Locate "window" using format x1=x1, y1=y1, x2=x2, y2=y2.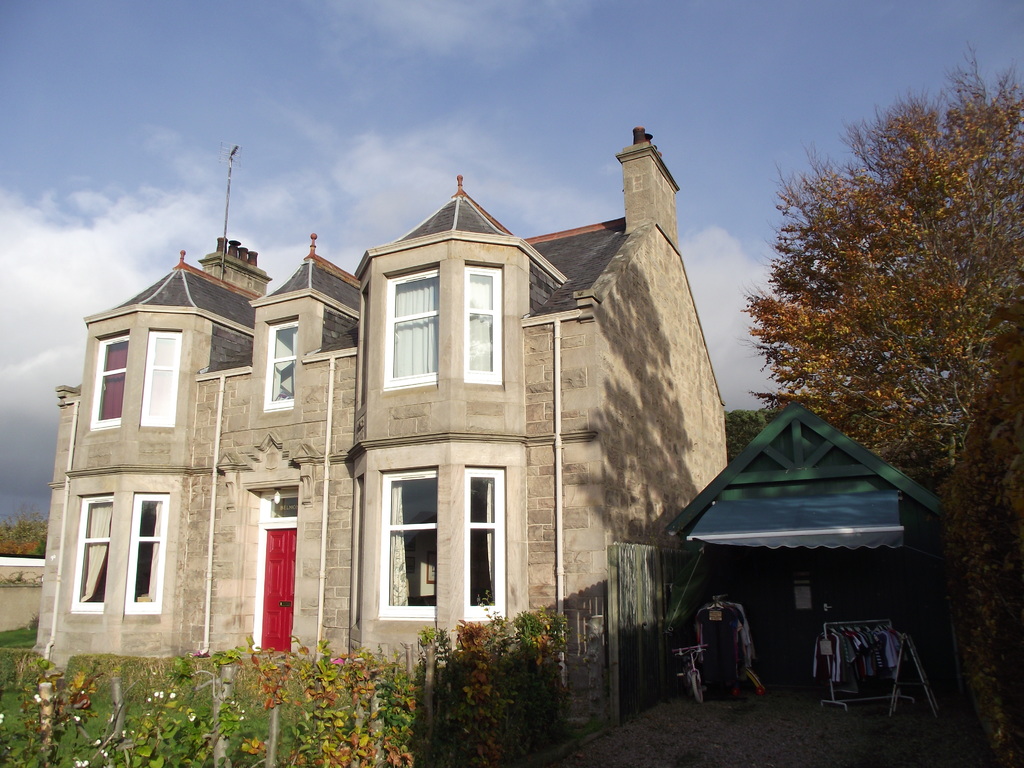
x1=83, y1=331, x2=129, y2=428.
